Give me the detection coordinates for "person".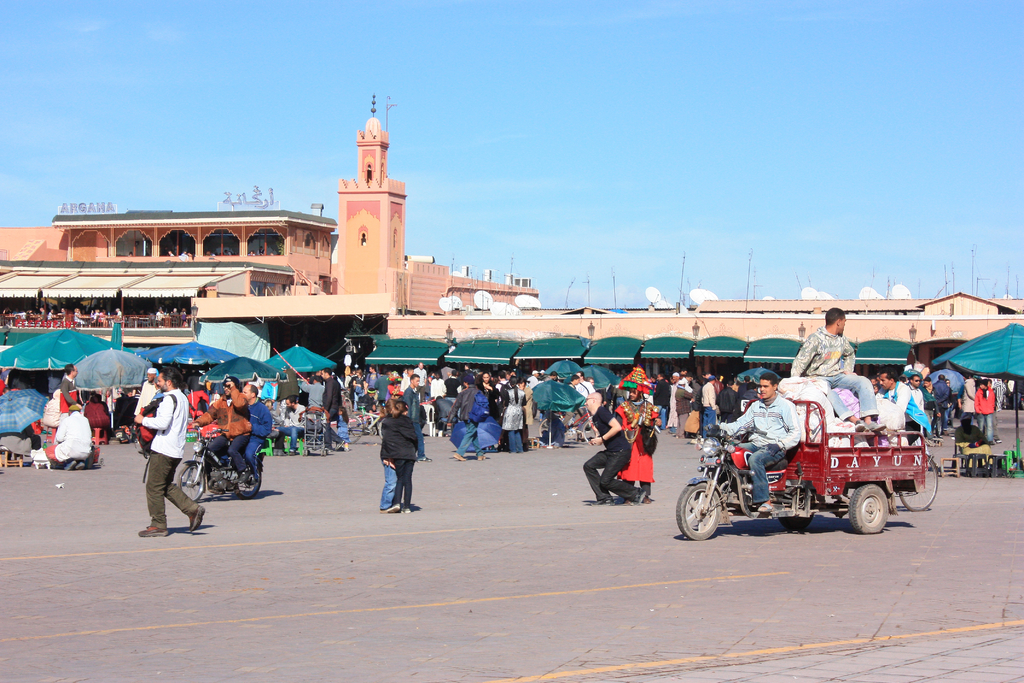
879, 374, 931, 488.
